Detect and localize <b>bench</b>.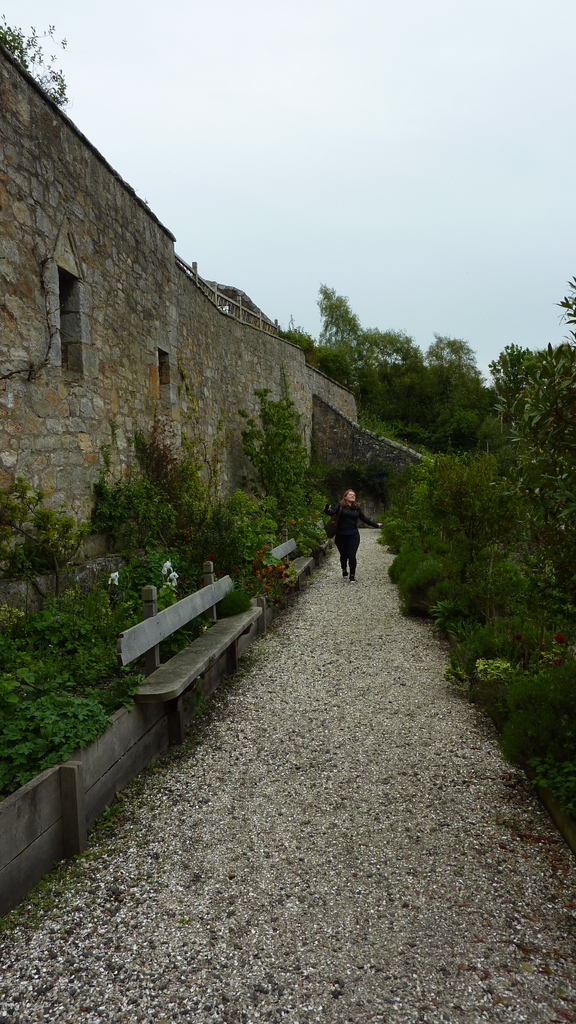
Localized at (x1=109, y1=558, x2=274, y2=729).
